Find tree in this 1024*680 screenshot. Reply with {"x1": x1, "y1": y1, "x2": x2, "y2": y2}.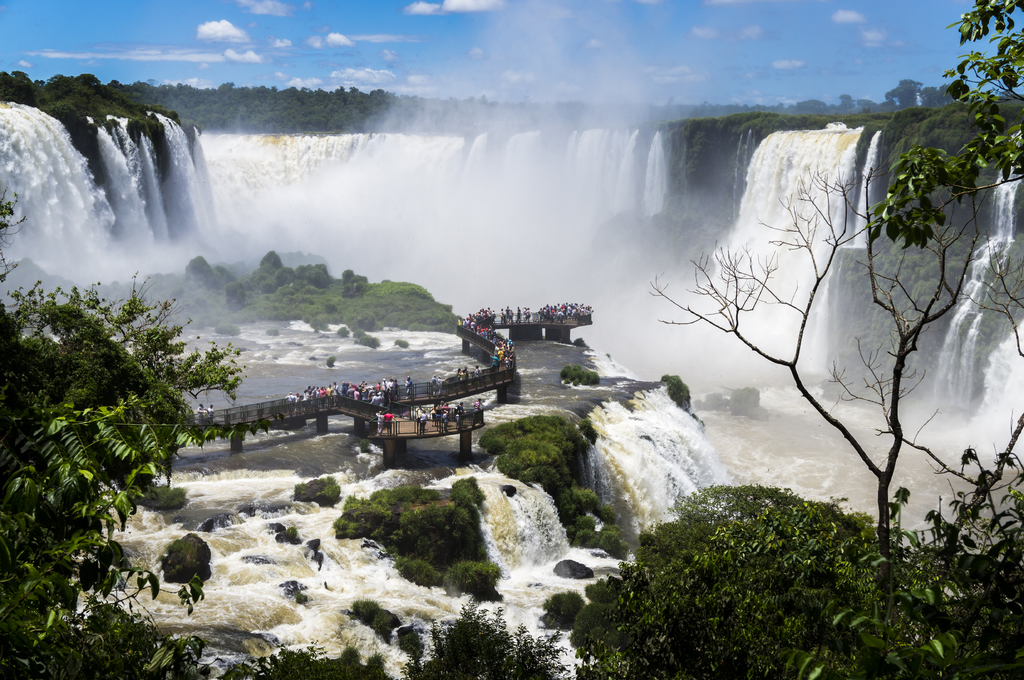
{"x1": 595, "y1": 450, "x2": 950, "y2": 645}.
